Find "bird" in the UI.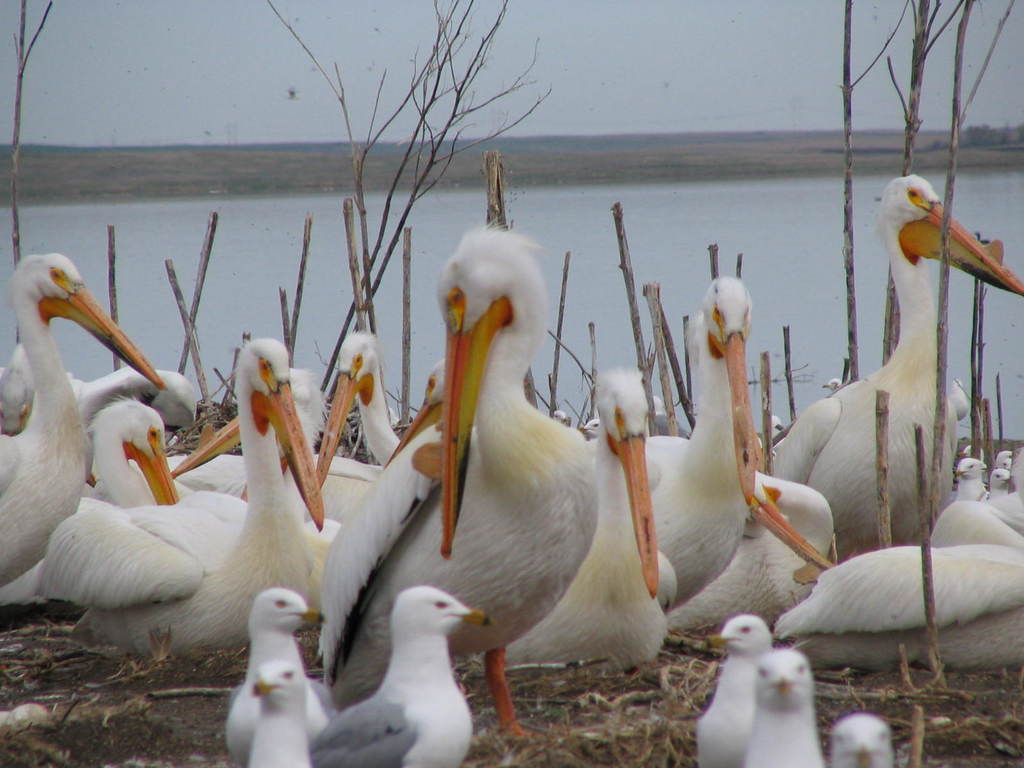
UI element at {"left": 764, "top": 499, "right": 1018, "bottom": 675}.
